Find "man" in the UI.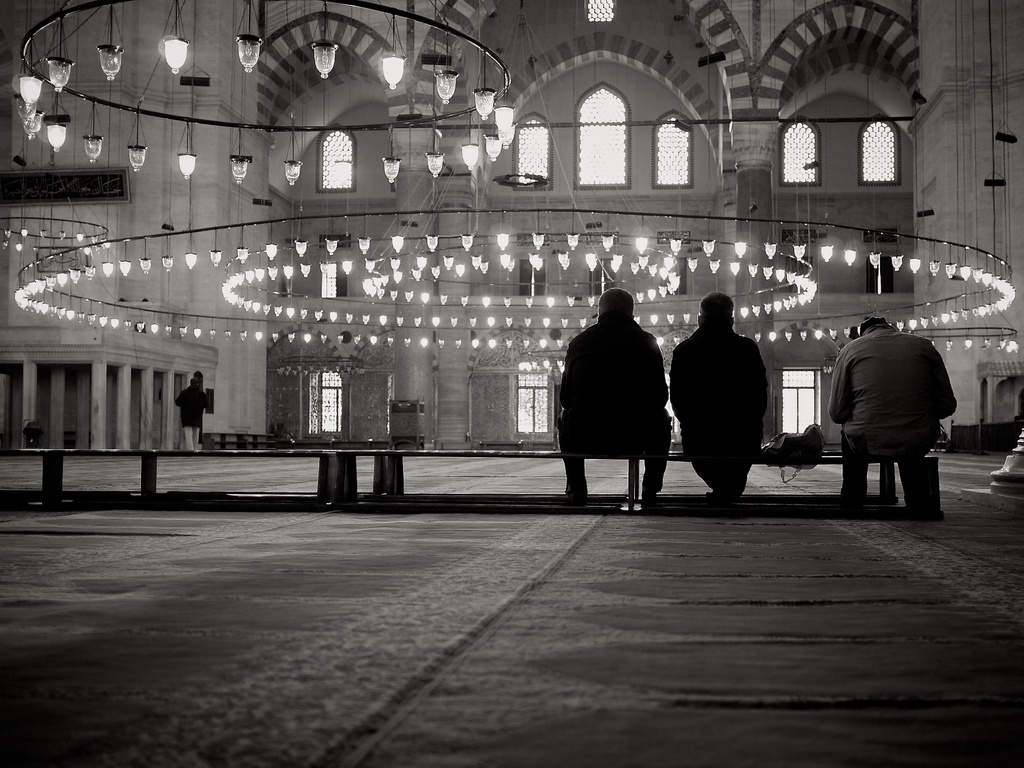
UI element at 669/295/772/509.
